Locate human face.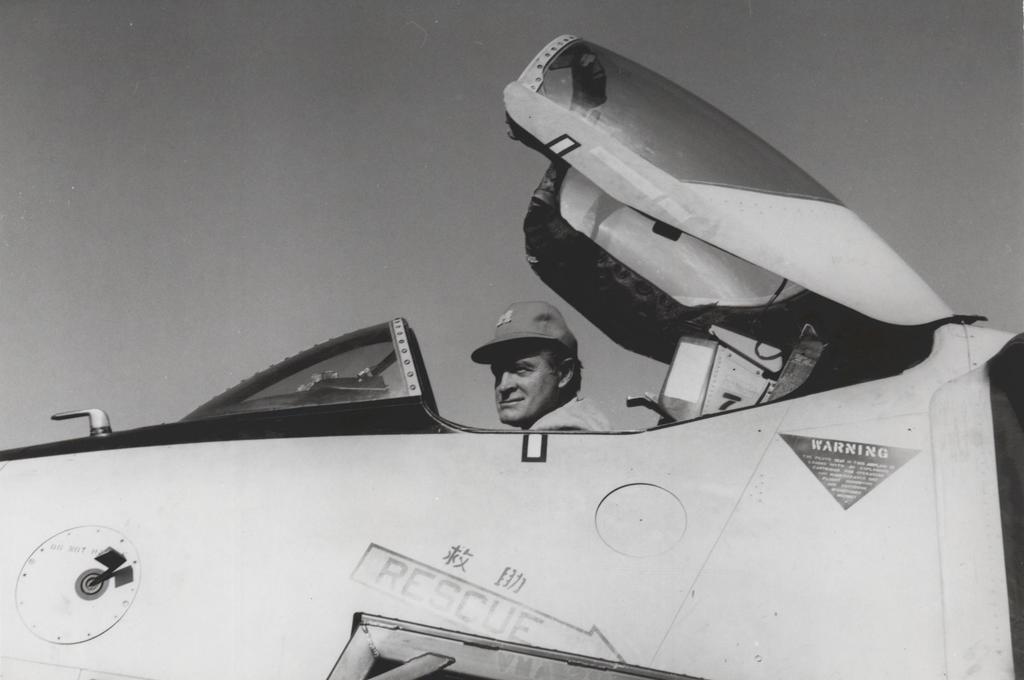
Bounding box: [x1=495, y1=342, x2=552, y2=426].
